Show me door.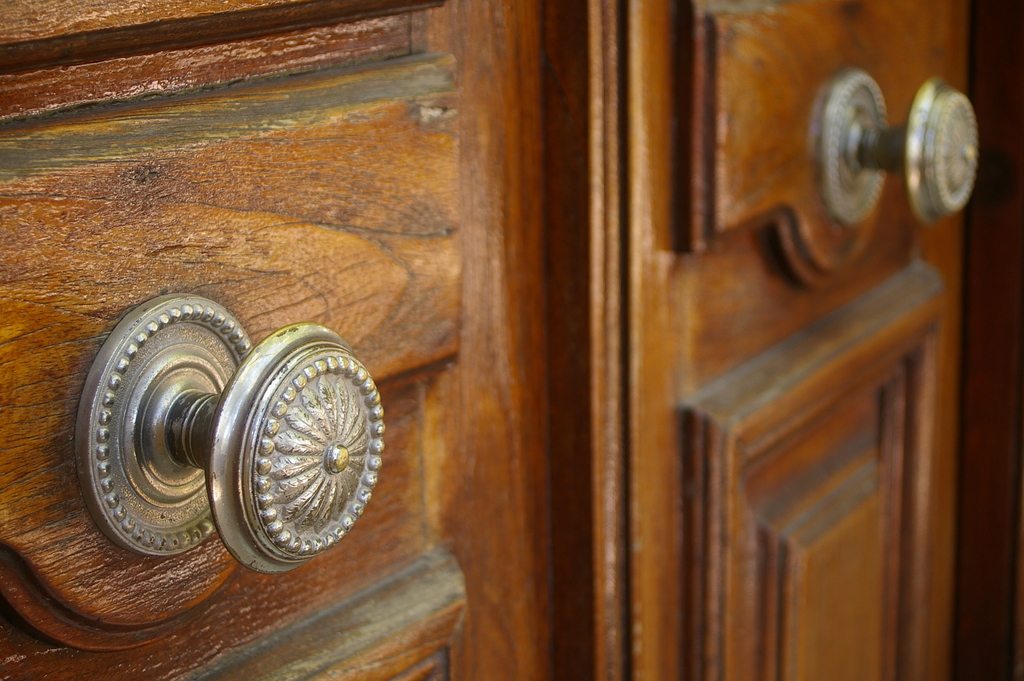
door is here: {"left": 0, "top": 0, "right": 1023, "bottom": 675}.
